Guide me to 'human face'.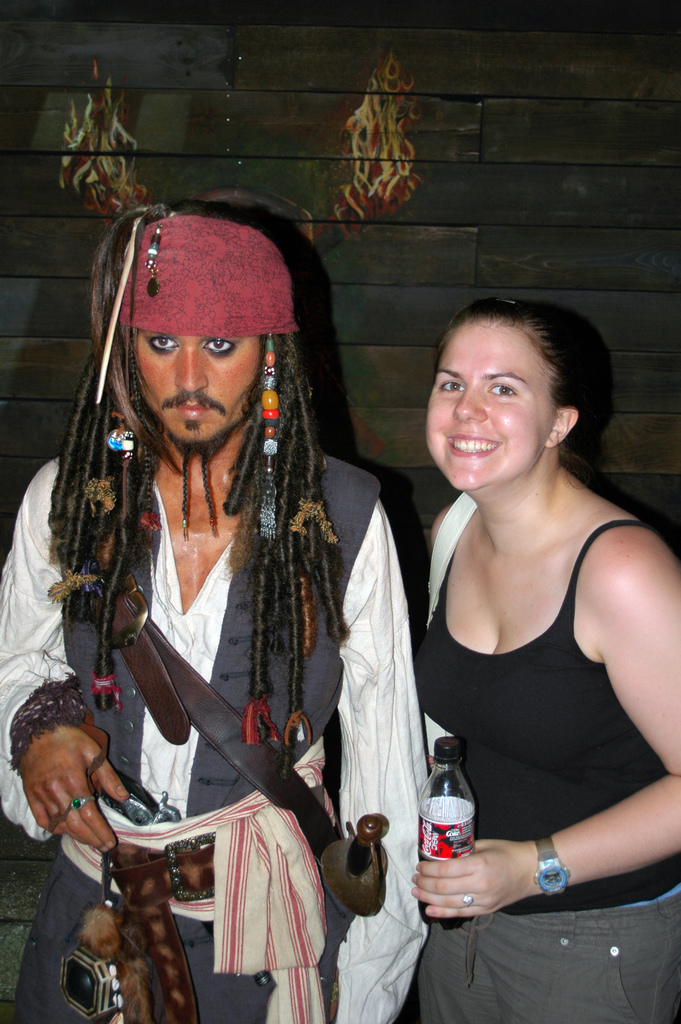
Guidance: region(420, 323, 540, 498).
